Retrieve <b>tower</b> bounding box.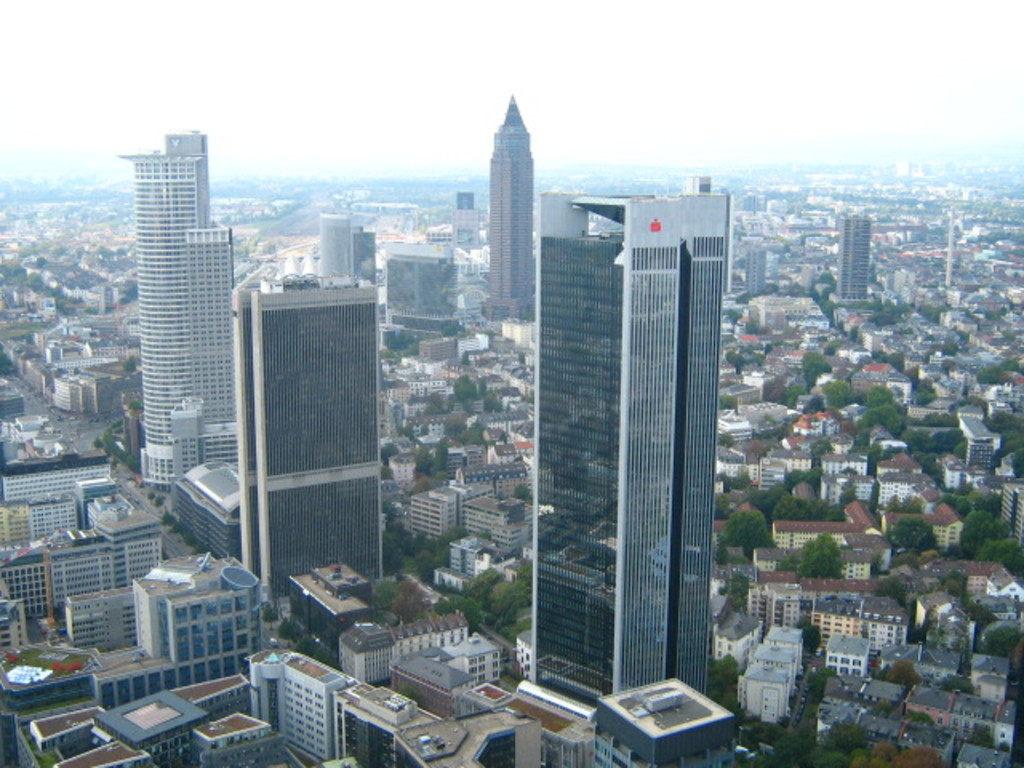
Bounding box: (326, 208, 365, 296).
